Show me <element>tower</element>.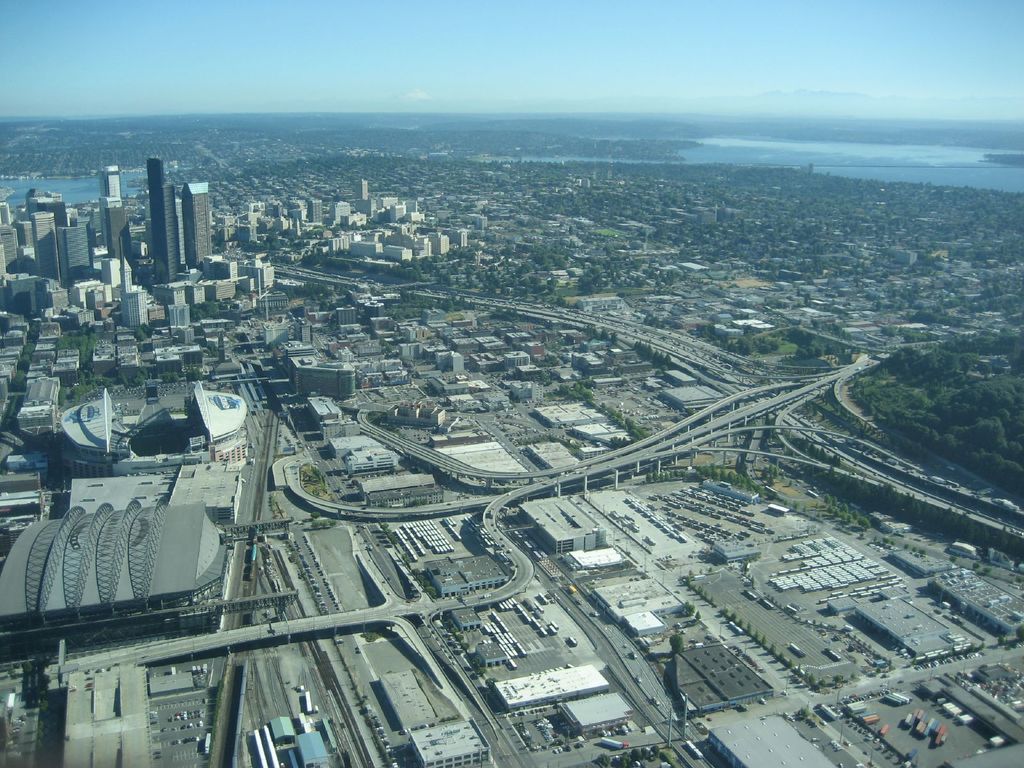
<element>tower</element> is here: bbox=[97, 148, 124, 254].
